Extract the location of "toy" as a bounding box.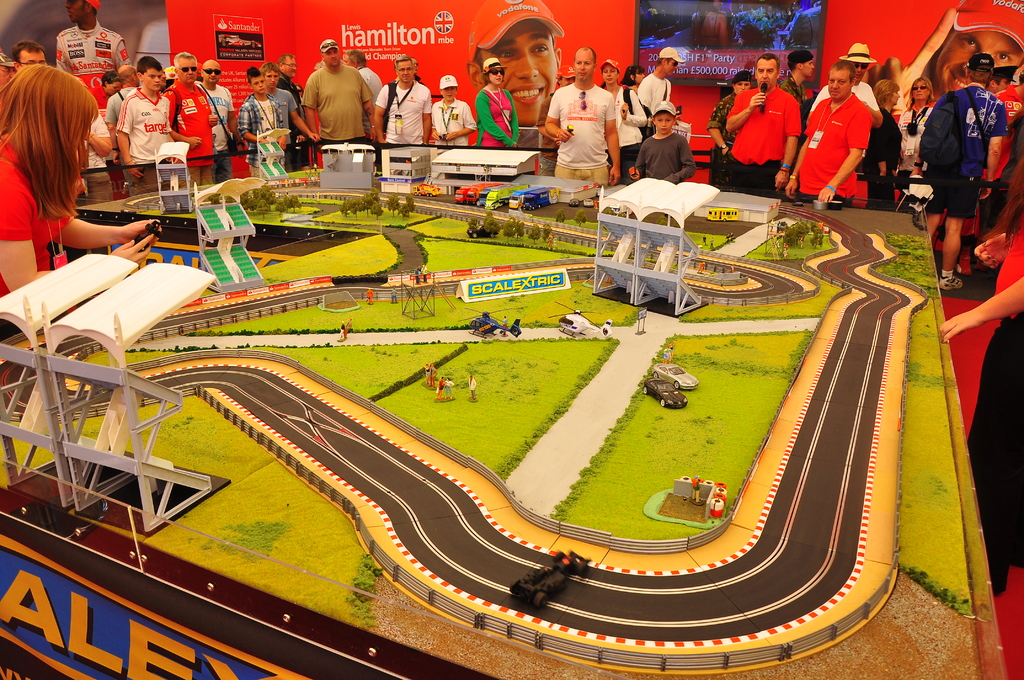
515 220 524 241.
